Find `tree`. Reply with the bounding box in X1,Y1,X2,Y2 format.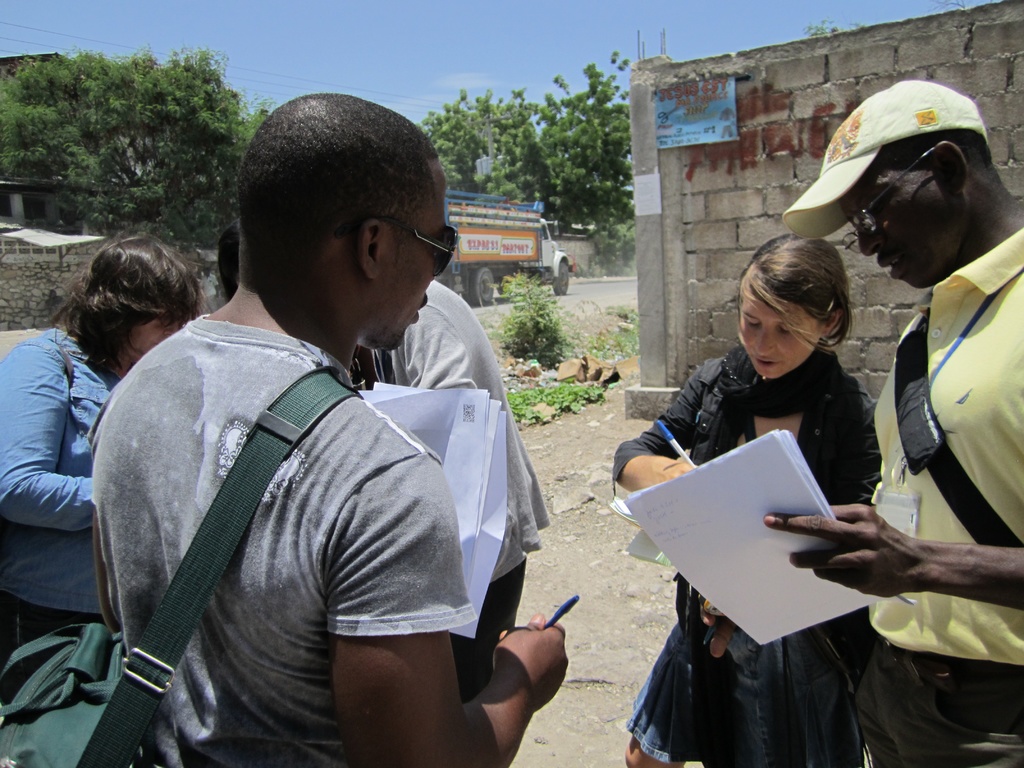
520,47,643,238.
